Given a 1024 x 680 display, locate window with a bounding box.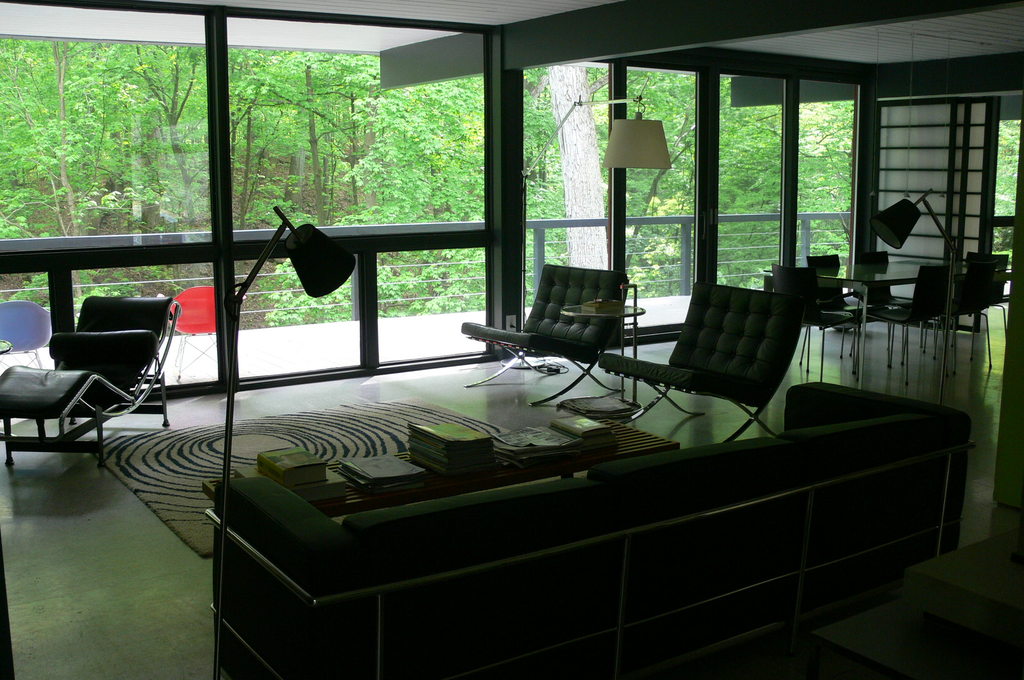
Located: crop(796, 213, 851, 295).
